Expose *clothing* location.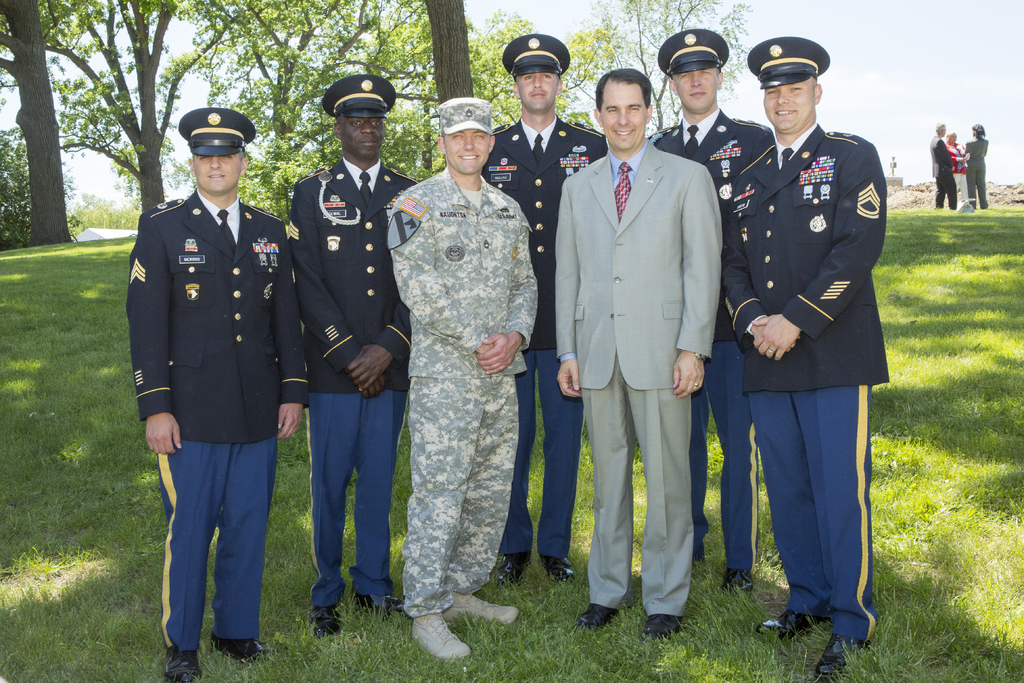
Exposed at 719, 118, 888, 636.
